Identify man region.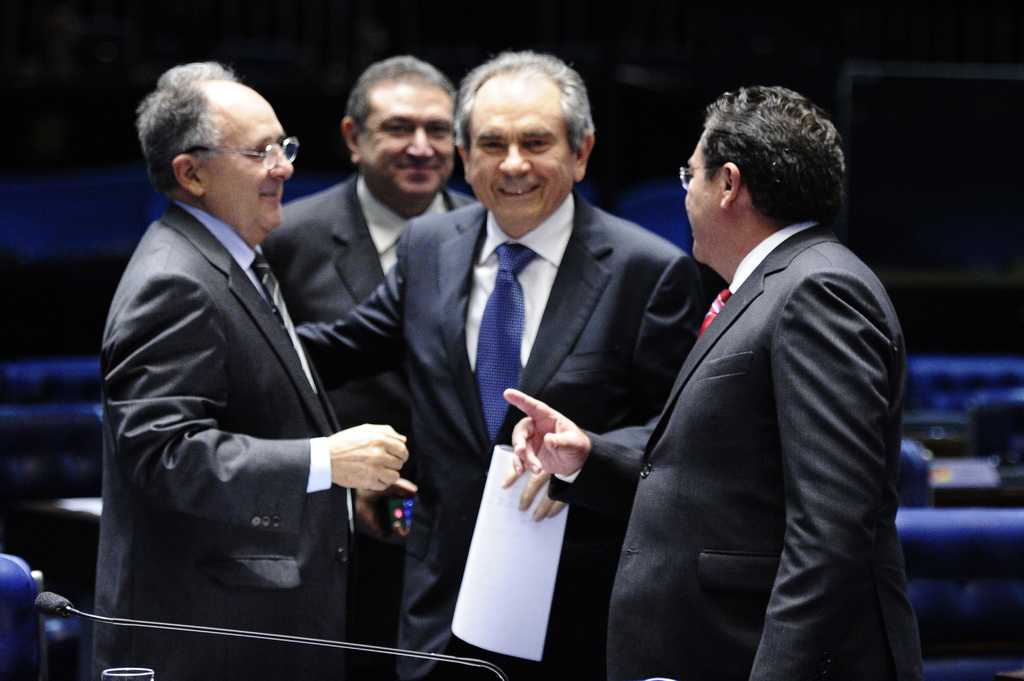
Region: box=[489, 81, 922, 680].
